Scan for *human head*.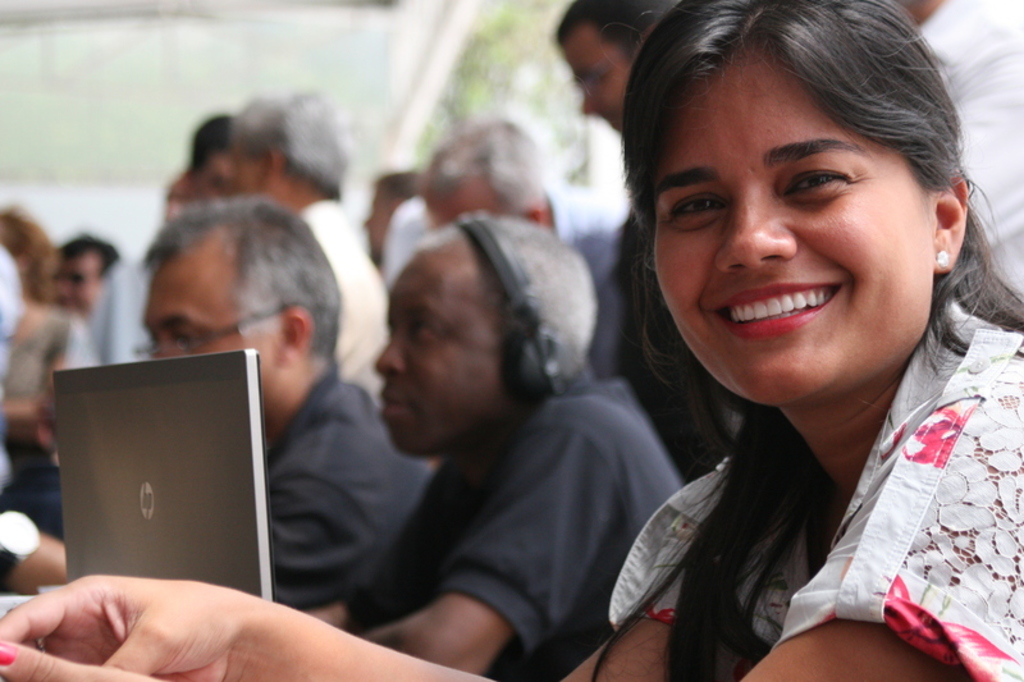
Scan result: box=[58, 237, 119, 321].
